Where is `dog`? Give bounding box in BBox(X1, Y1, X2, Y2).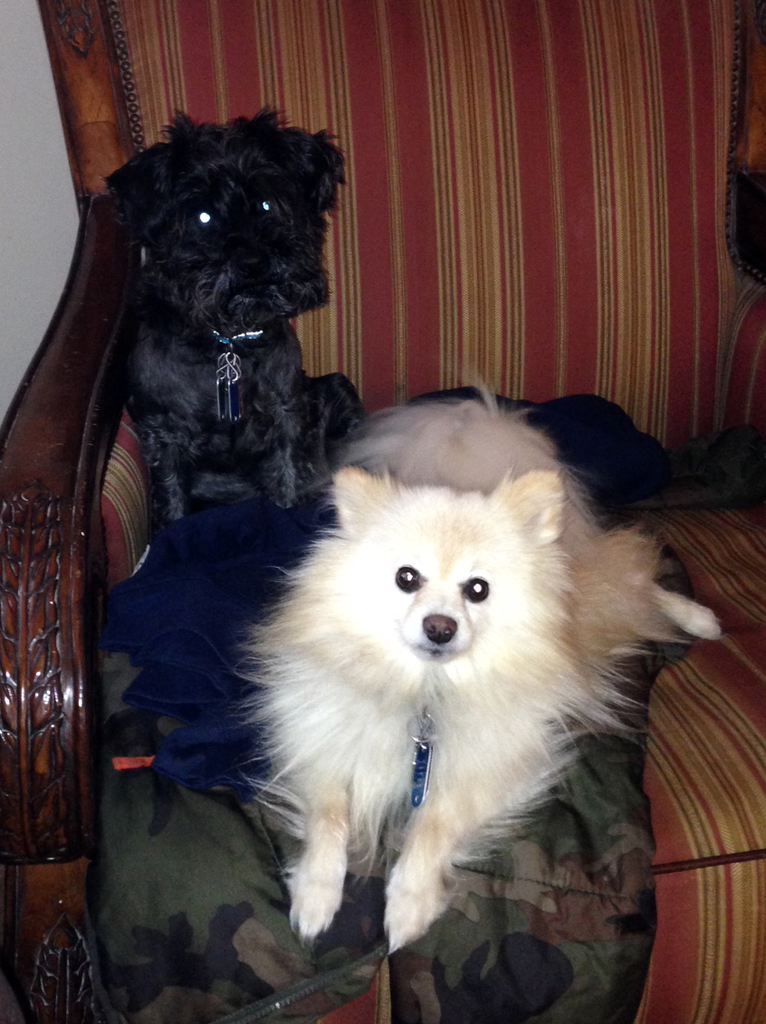
BBox(83, 107, 369, 584).
